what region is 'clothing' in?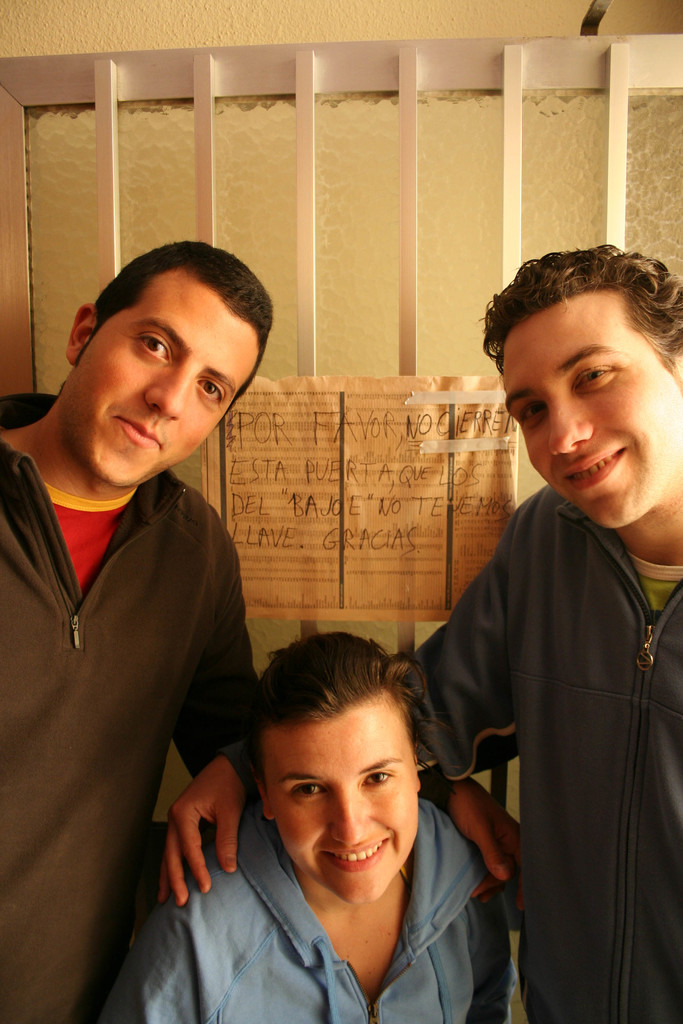
0, 378, 253, 1023.
